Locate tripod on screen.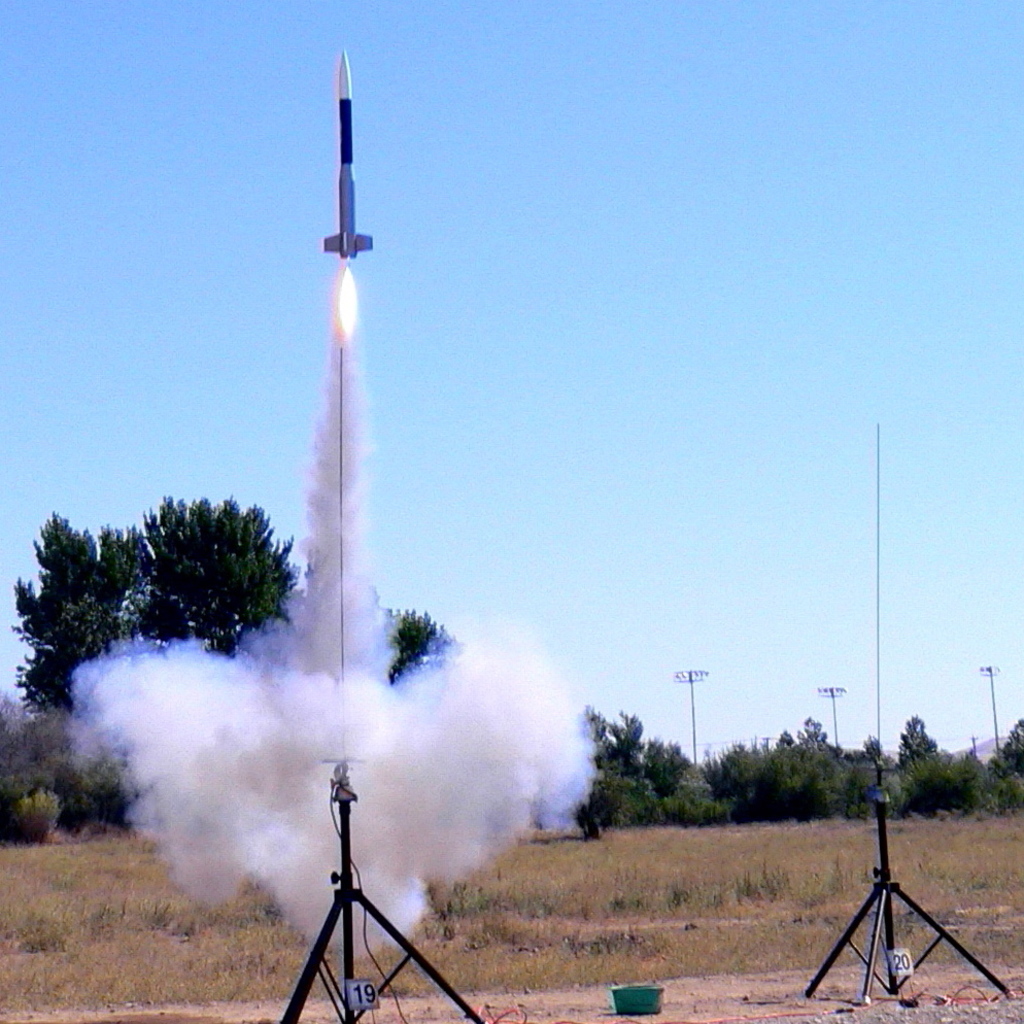
On screen at crop(278, 760, 489, 1023).
